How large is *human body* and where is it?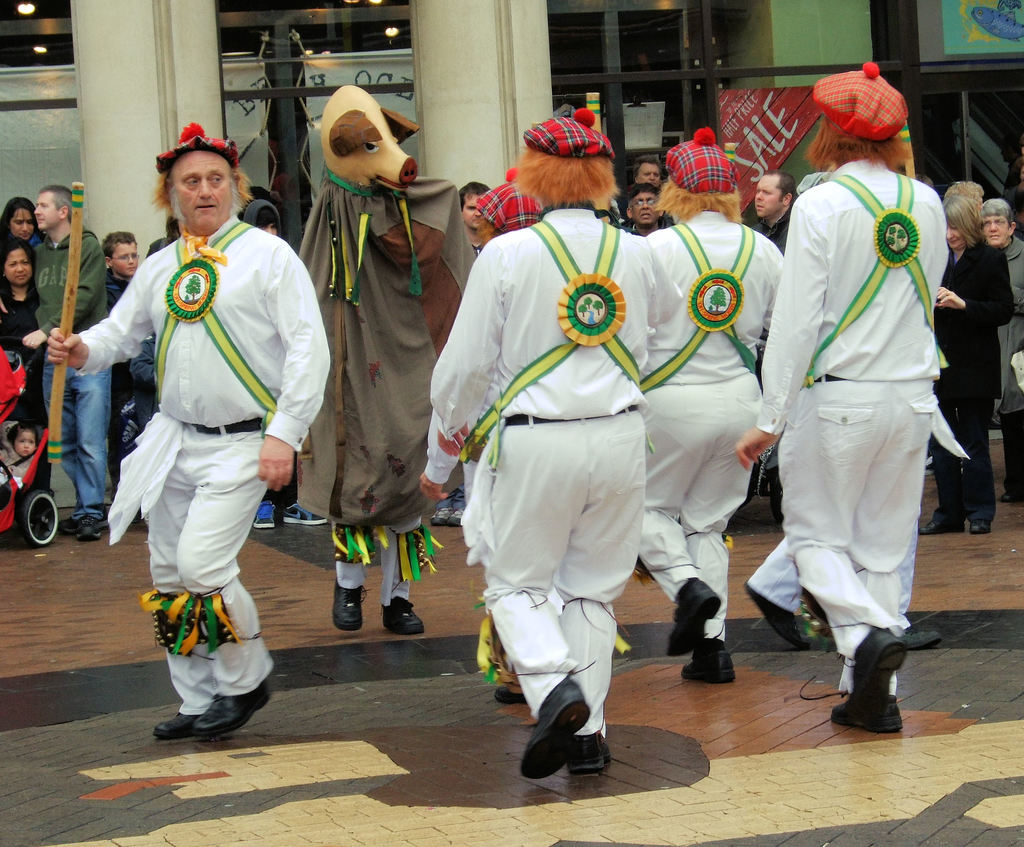
Bounding box: detection(419, 195, 658, 784).
